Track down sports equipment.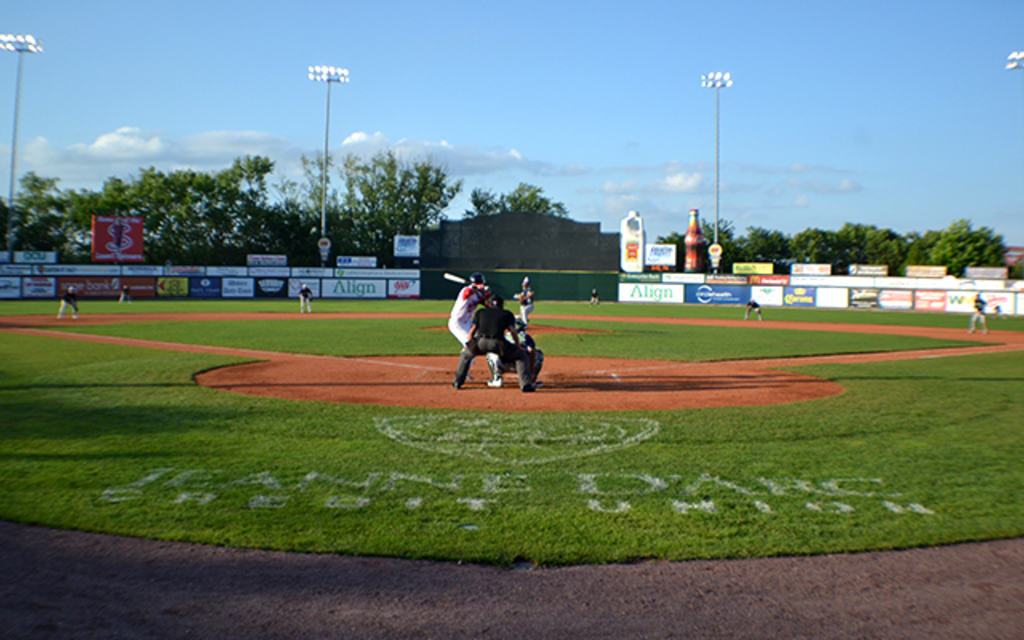
Tracked to locate(469, 272, 486, 293).
